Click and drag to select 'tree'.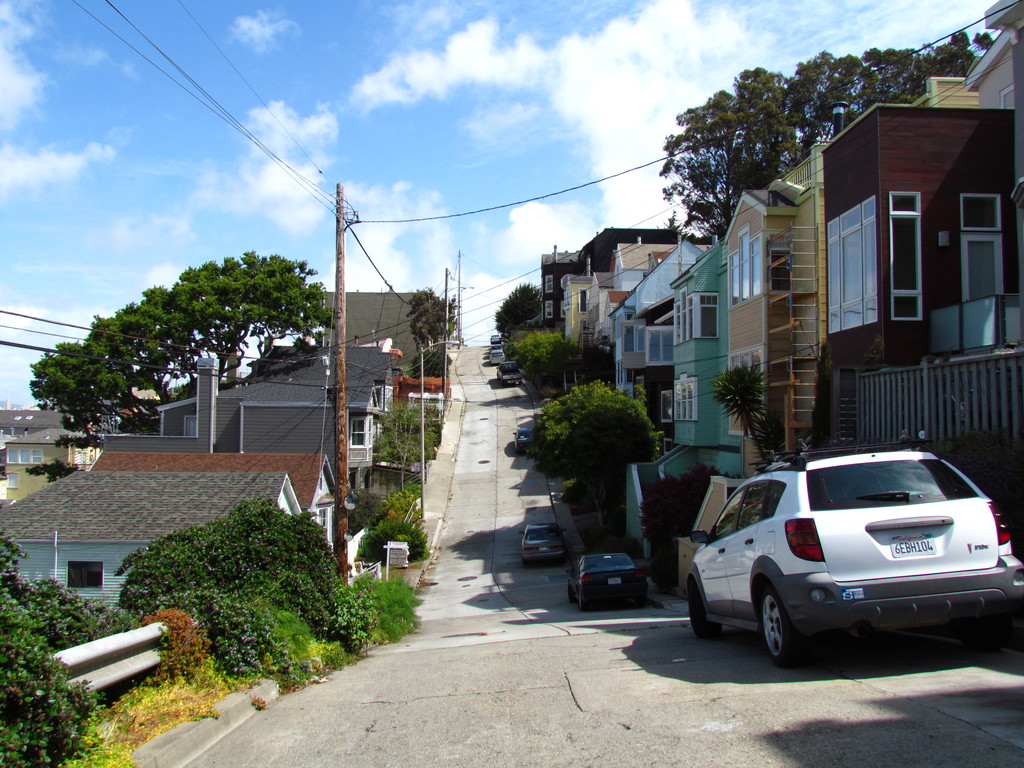
Selection: rect(505, 327, 584, 392).
